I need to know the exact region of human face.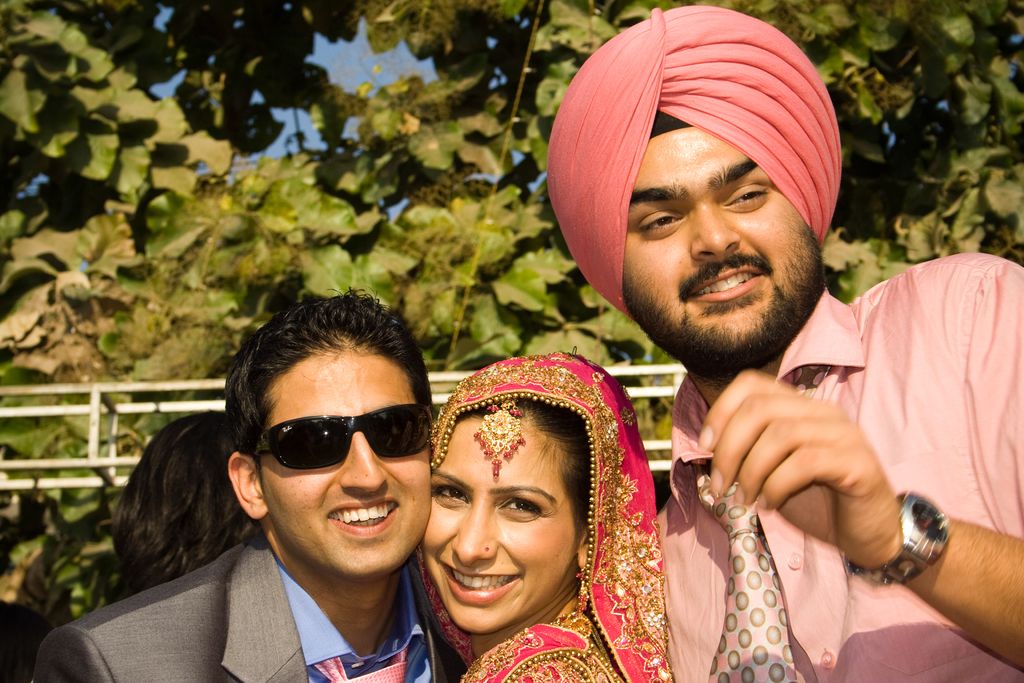
Region: box(268, 346, 428, 577).
